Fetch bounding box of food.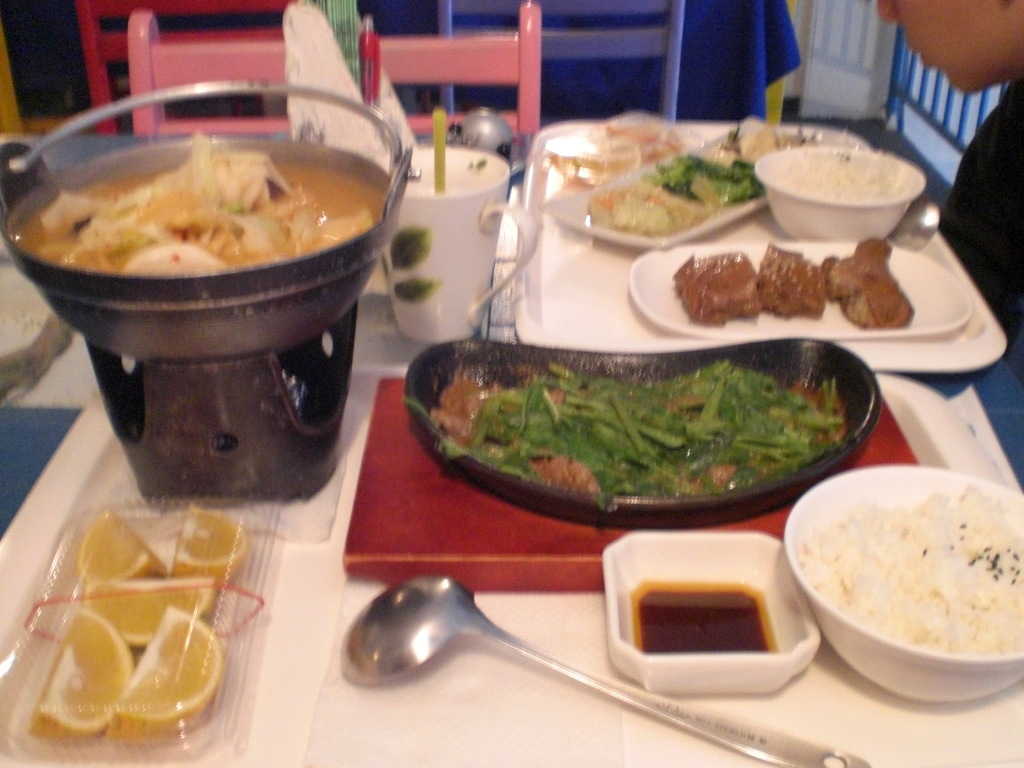
Bbox: {"x1": 586, "y1": 110, "x2": 849, "y2": 236}.
